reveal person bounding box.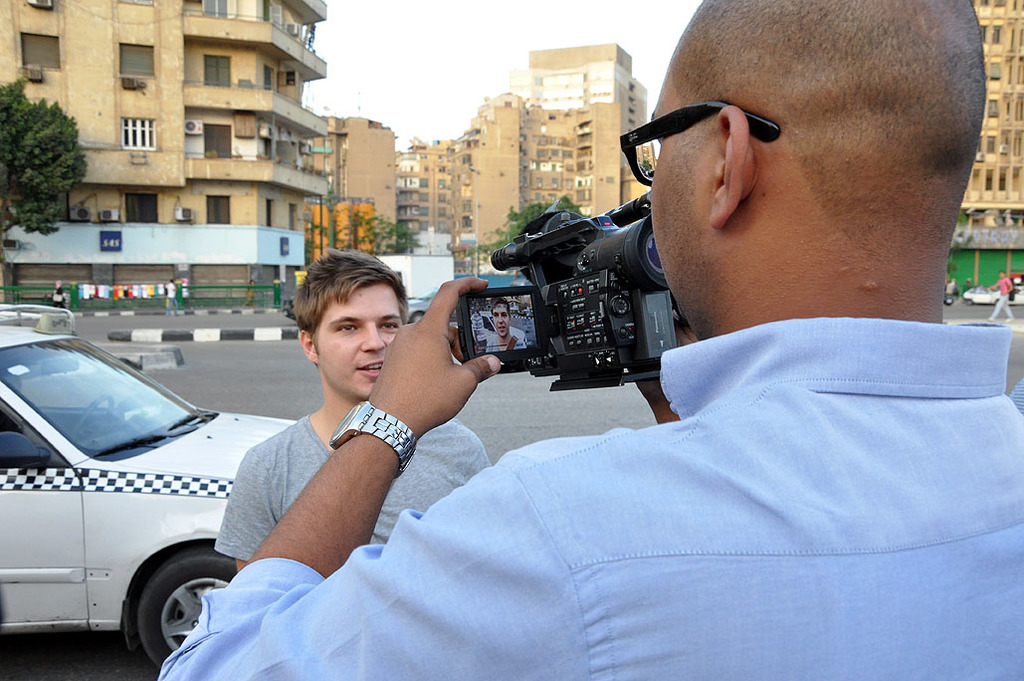
Revealed: <box>54,276,68,306</box>.
